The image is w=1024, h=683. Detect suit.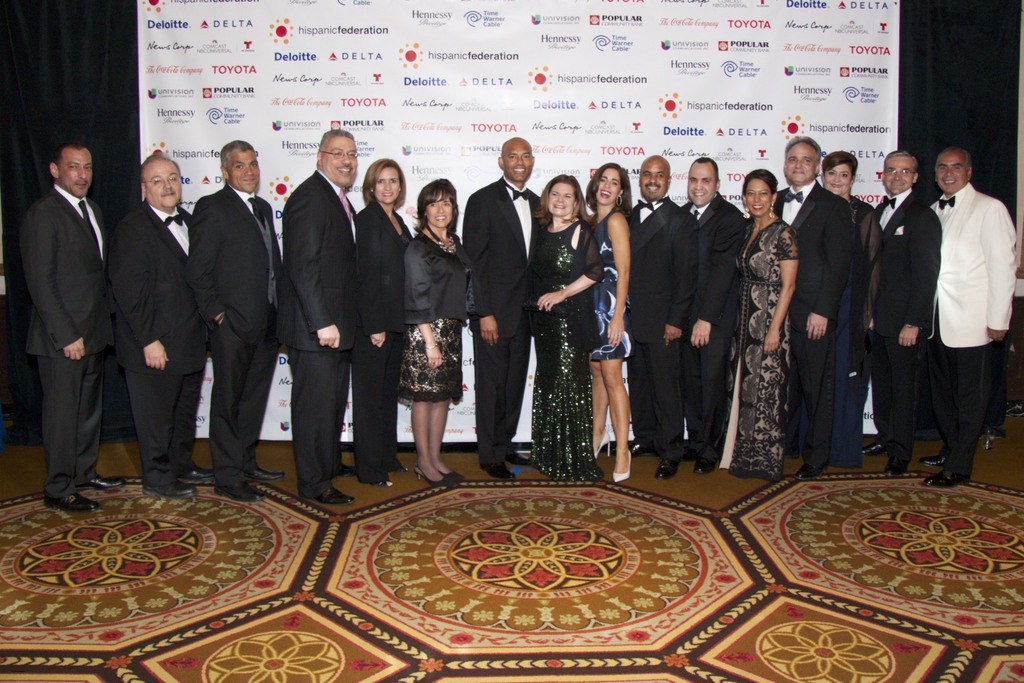
Detection: (left=679, top=186, right=741, bottom=454).
